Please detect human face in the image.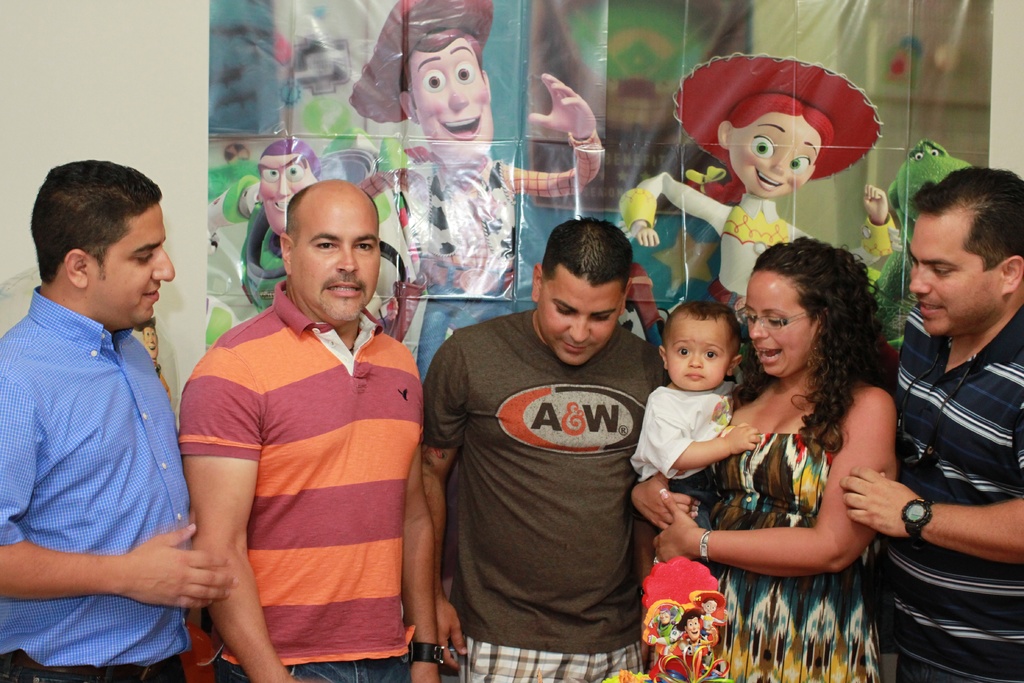
[left=667, top=317, right=730, bottom=392].
